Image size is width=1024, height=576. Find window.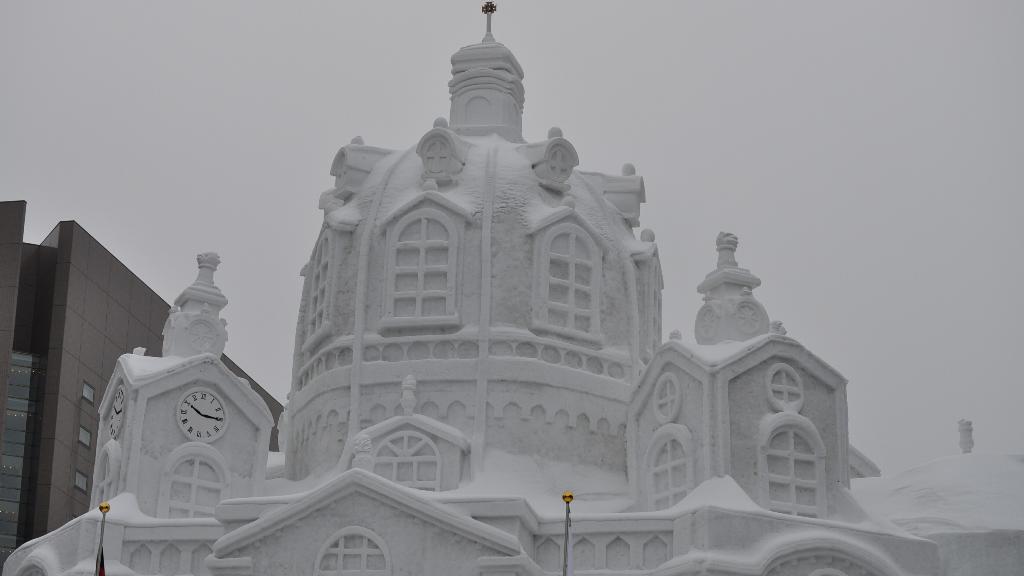
rect(390, 209, 453, 318).
